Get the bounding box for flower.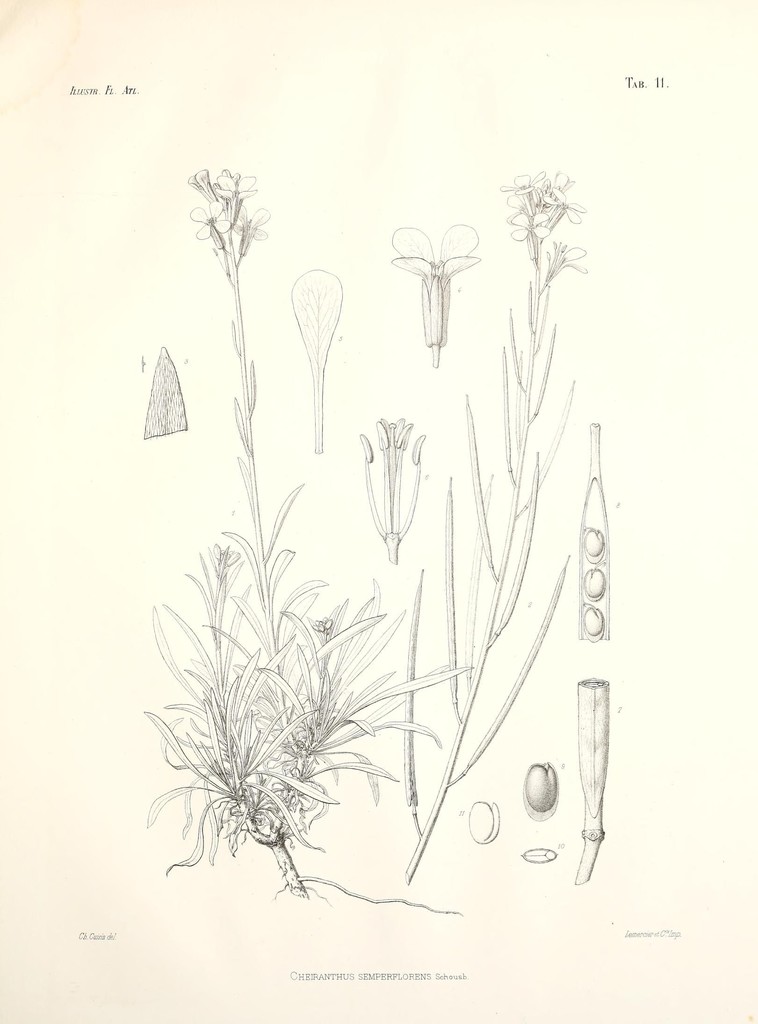
left=547, top=237, right=584, bottom=273.
